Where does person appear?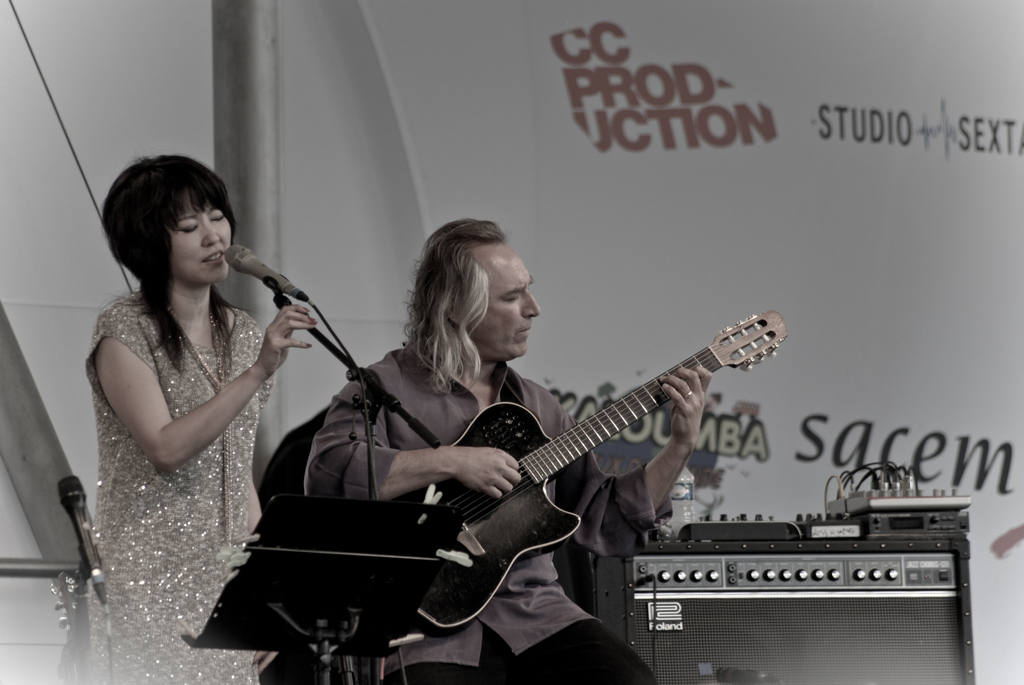
Appears at <box>311,215,725,681</box>.
